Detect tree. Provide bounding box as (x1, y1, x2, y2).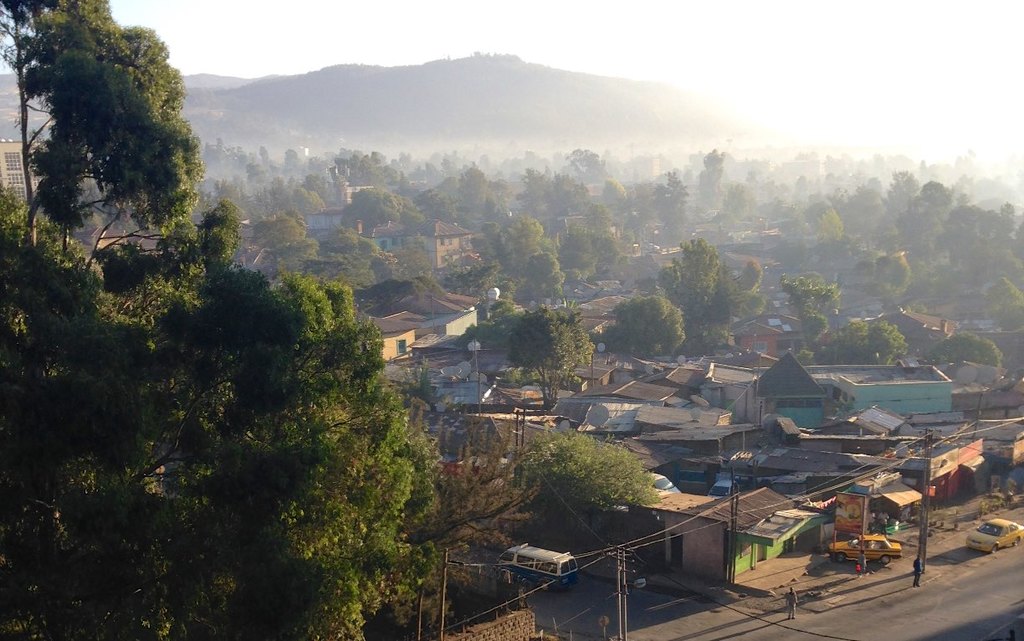
(17, 8, 214, 310).
